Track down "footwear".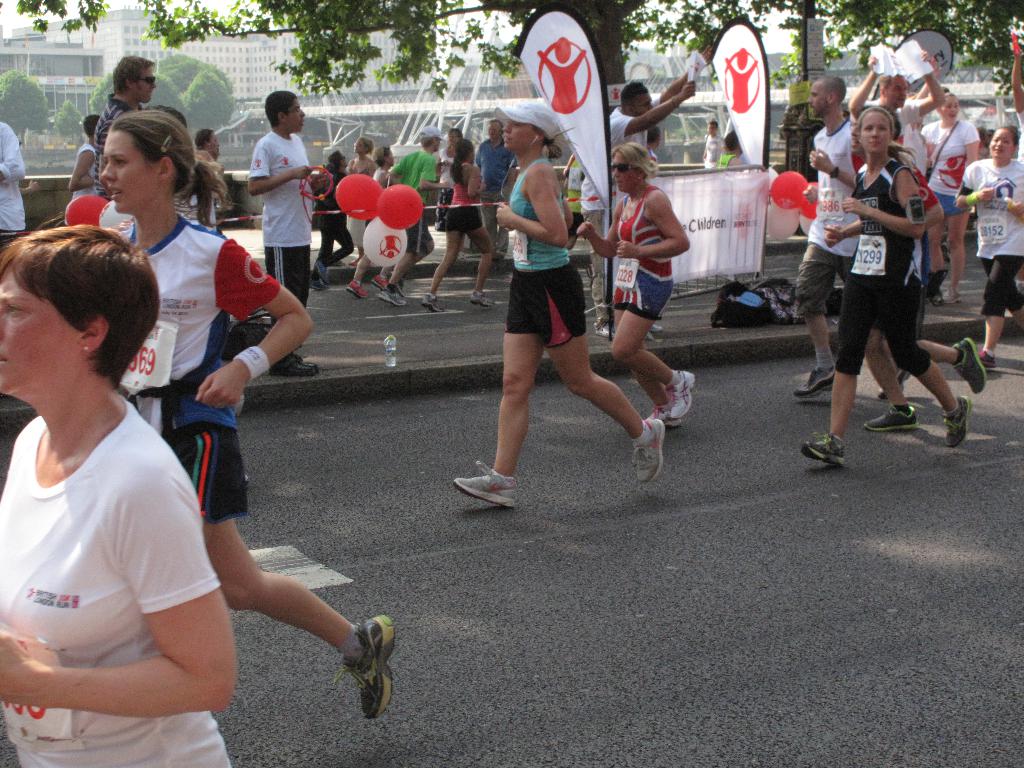
Tracked to l=313, t=265, r=329, b=289.
